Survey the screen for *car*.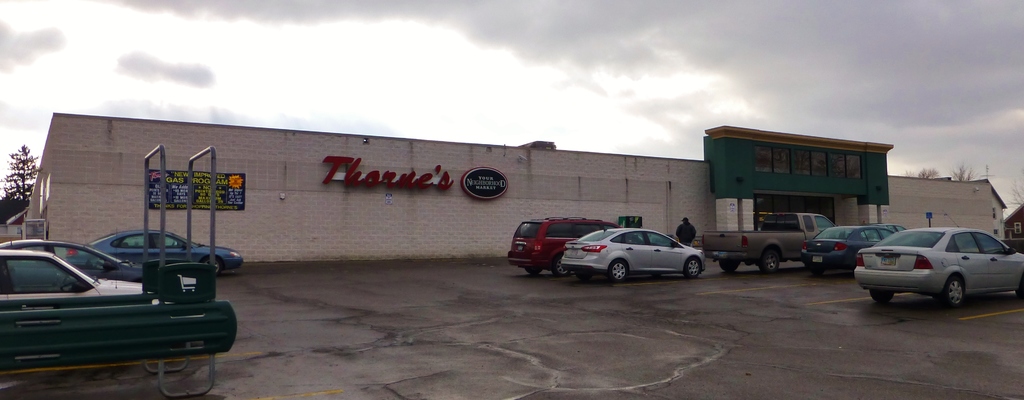
Survey found: [853,215,1017,302].
